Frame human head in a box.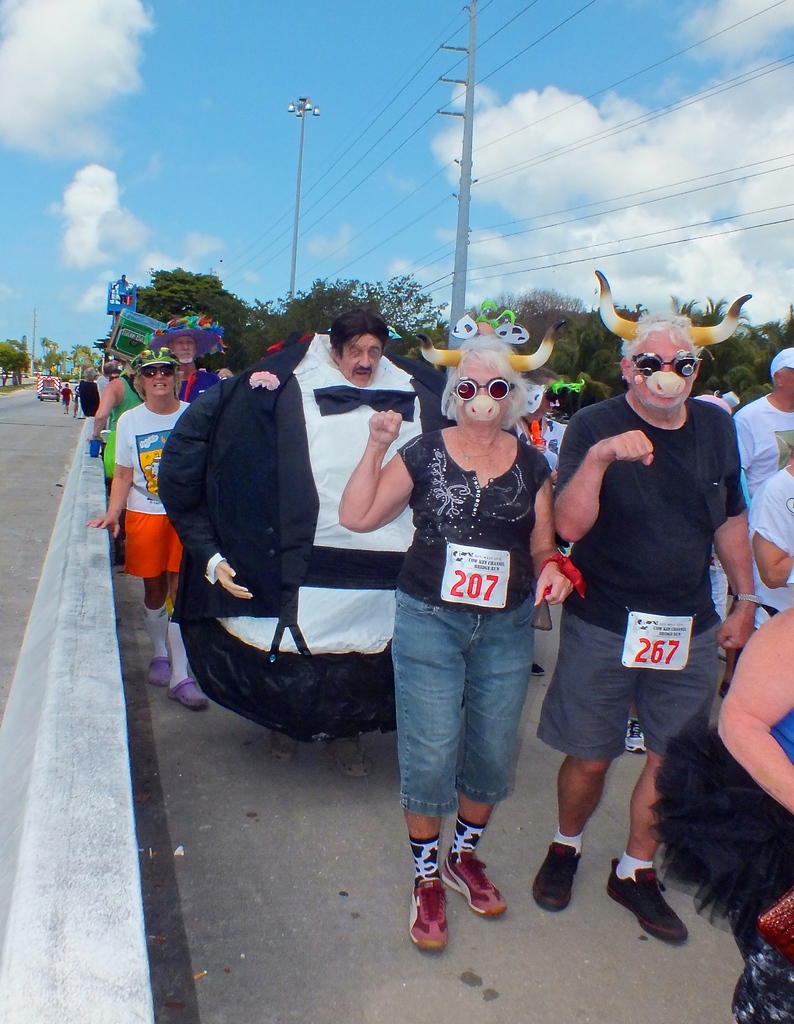
detection(330, 307, 388, 387).
